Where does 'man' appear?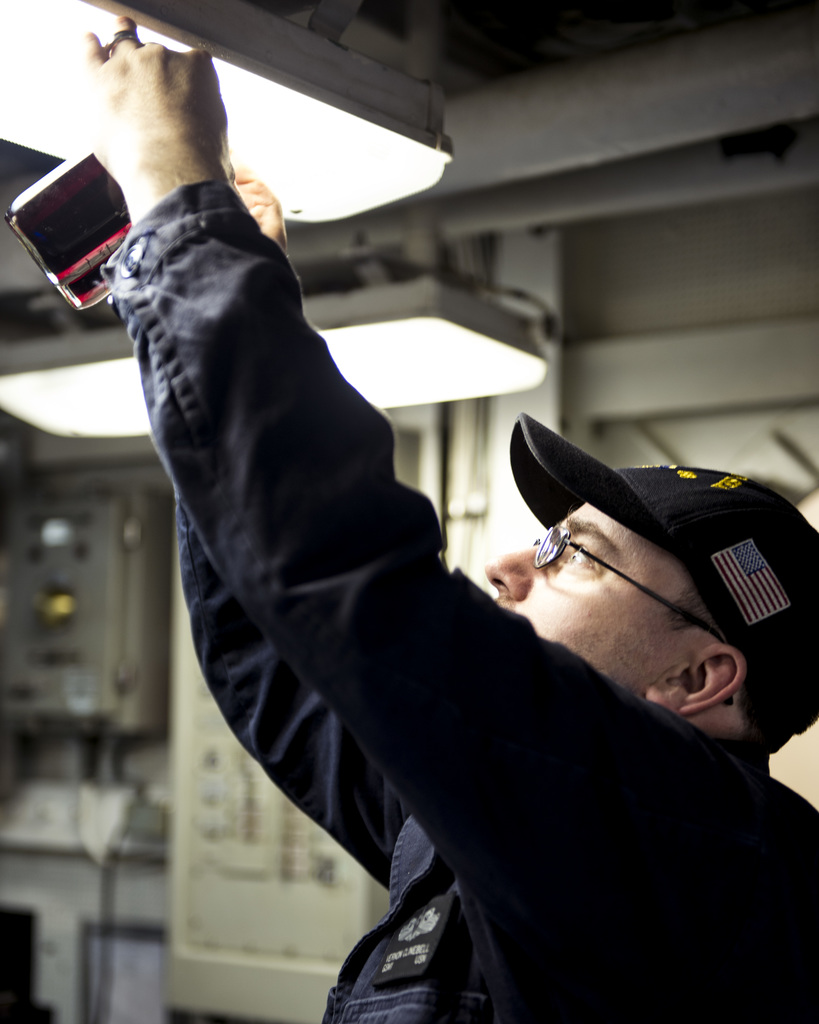
Appears at 98 0 818 1023.
